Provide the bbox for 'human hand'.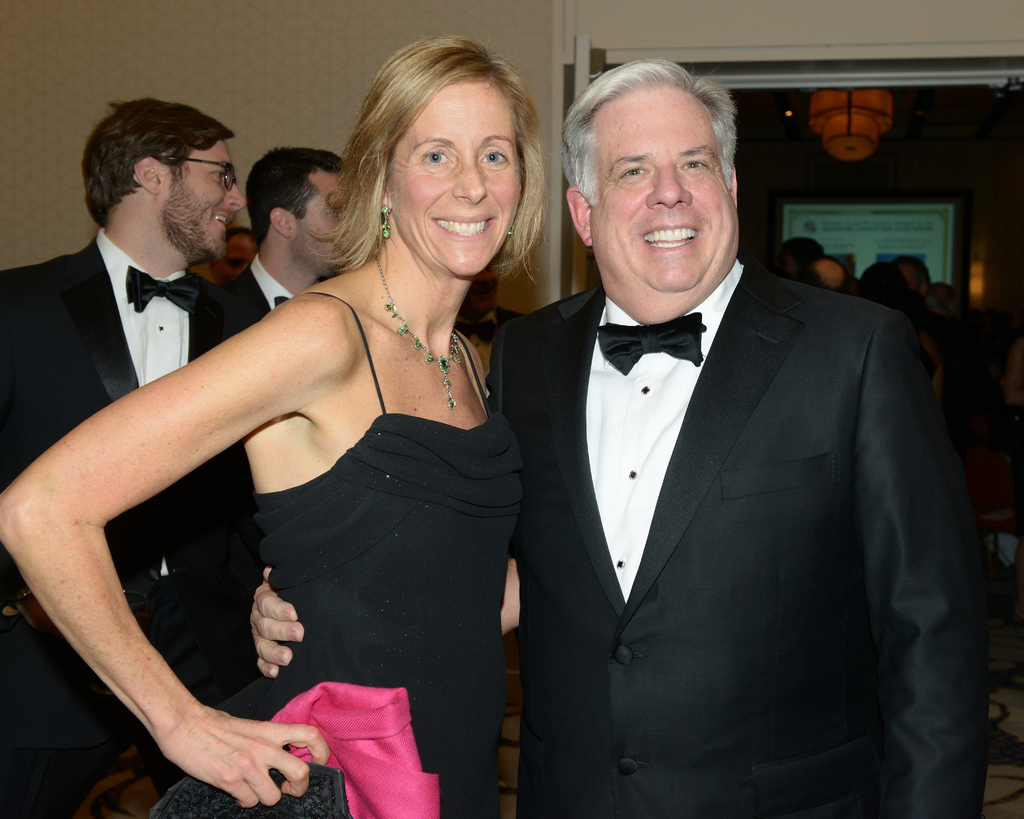
box(159, 702, 332, 807).
